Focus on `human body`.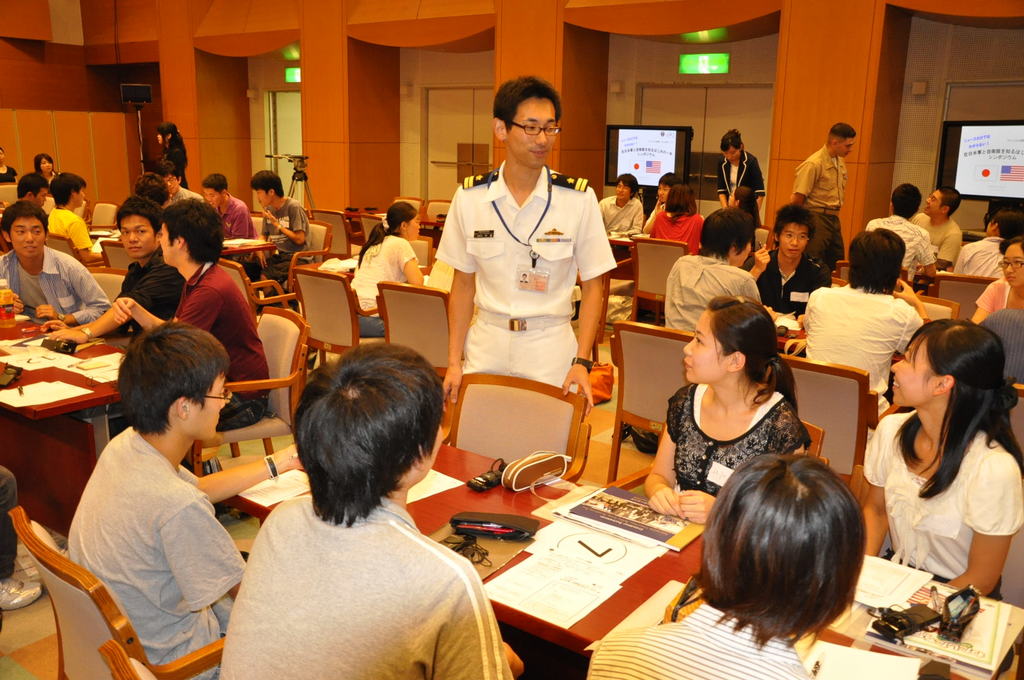
Focused at bbox(46, 341, 263, 679).
